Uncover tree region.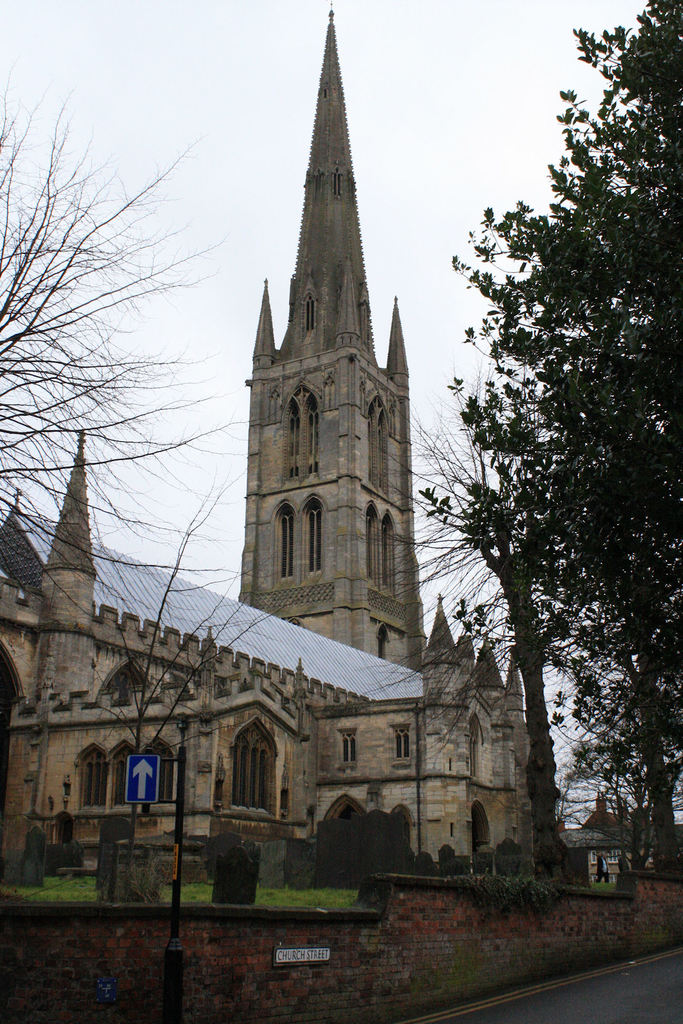
Uncovered: <bbox>94, 472, 288, 893</bbox>.
